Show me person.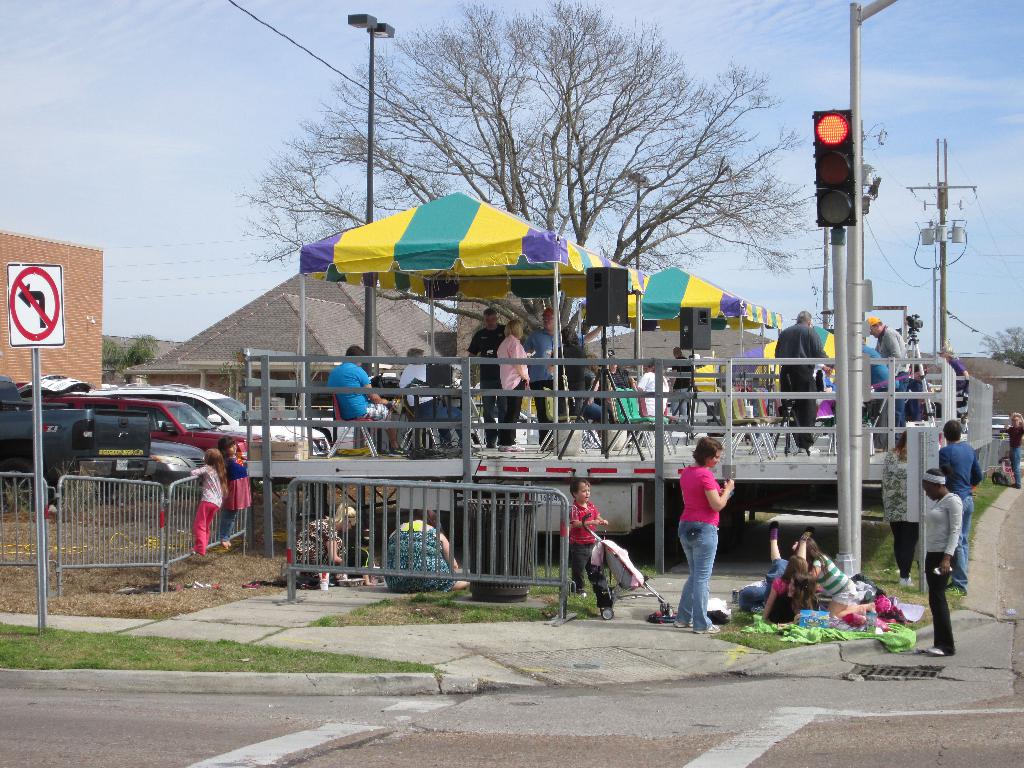
person is here: 936,412,974,544.
